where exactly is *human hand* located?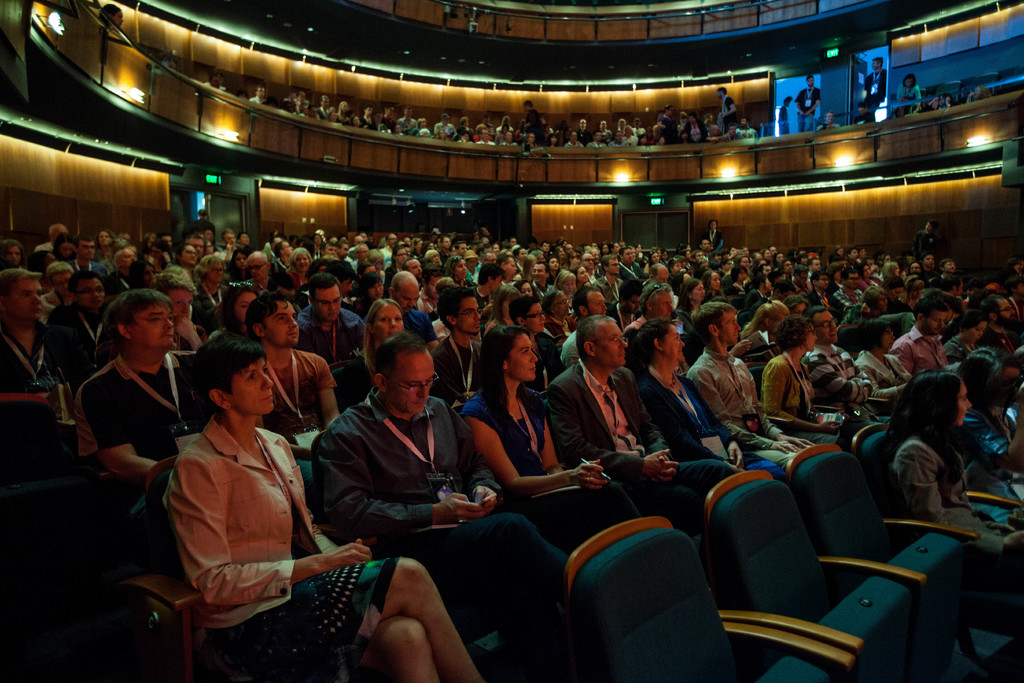
Its bounding box is 319/535/372/572.
